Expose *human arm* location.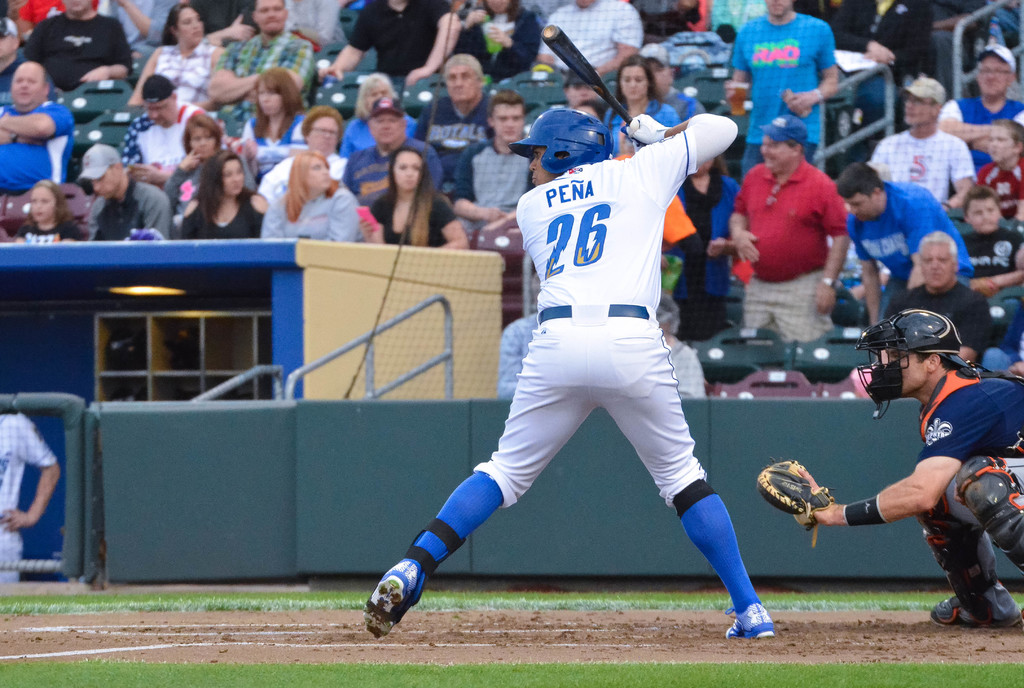
Exposed at BBox(932, 100, 995, 138).
